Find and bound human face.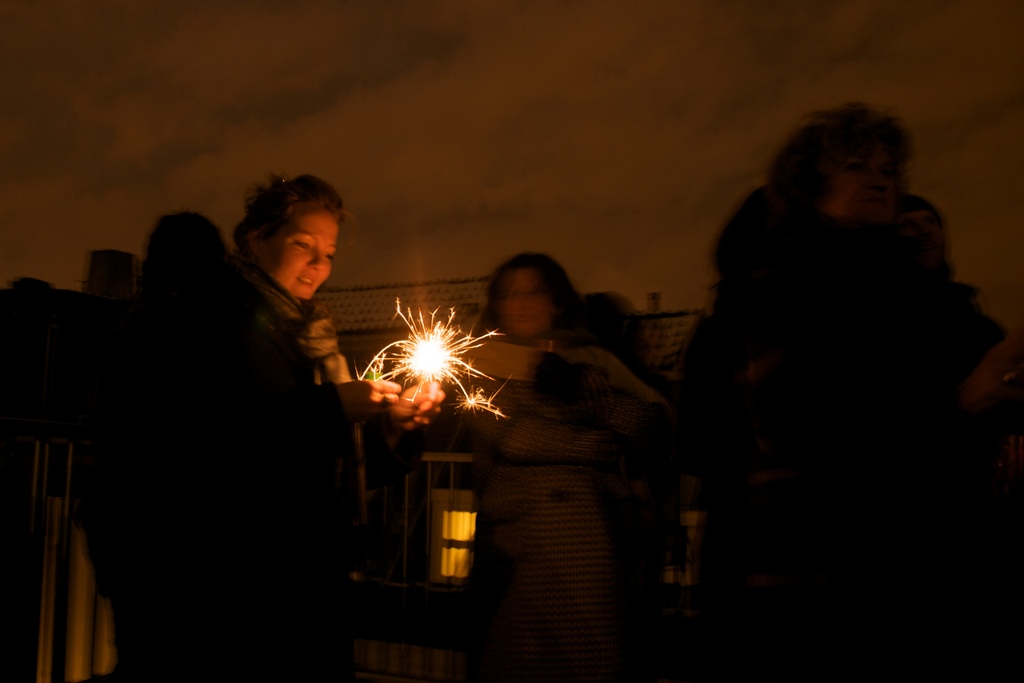
Bound: detection(498, 273, 557, 332).
